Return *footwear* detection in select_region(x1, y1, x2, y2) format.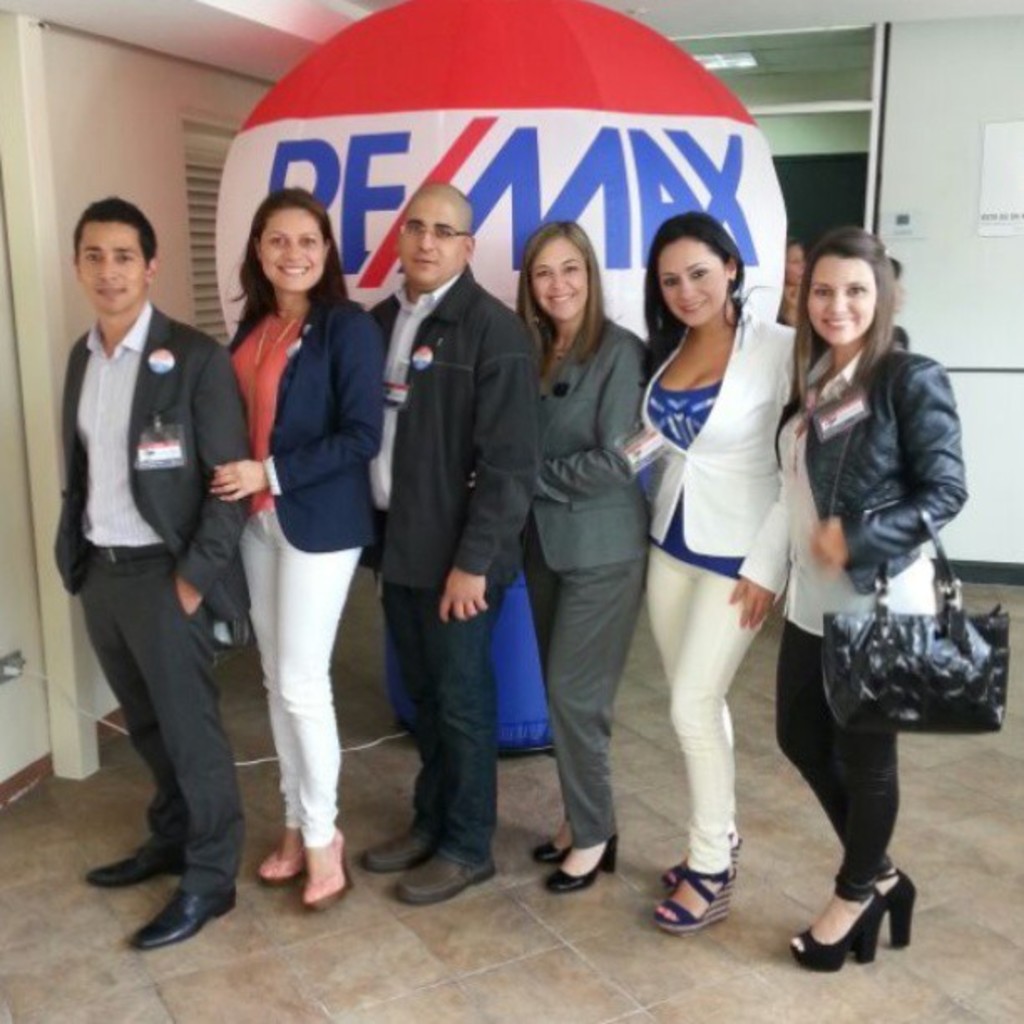
select_region(256, 850, 301, 883).
